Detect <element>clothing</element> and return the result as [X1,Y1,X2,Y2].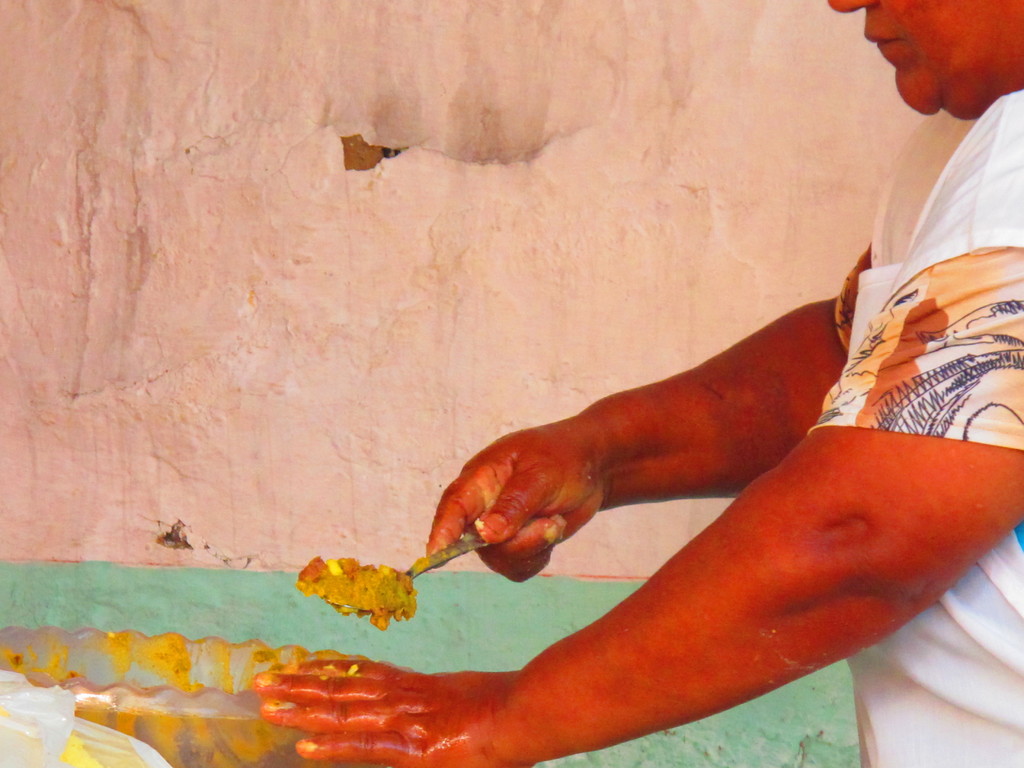
[791,84,1023,767].
